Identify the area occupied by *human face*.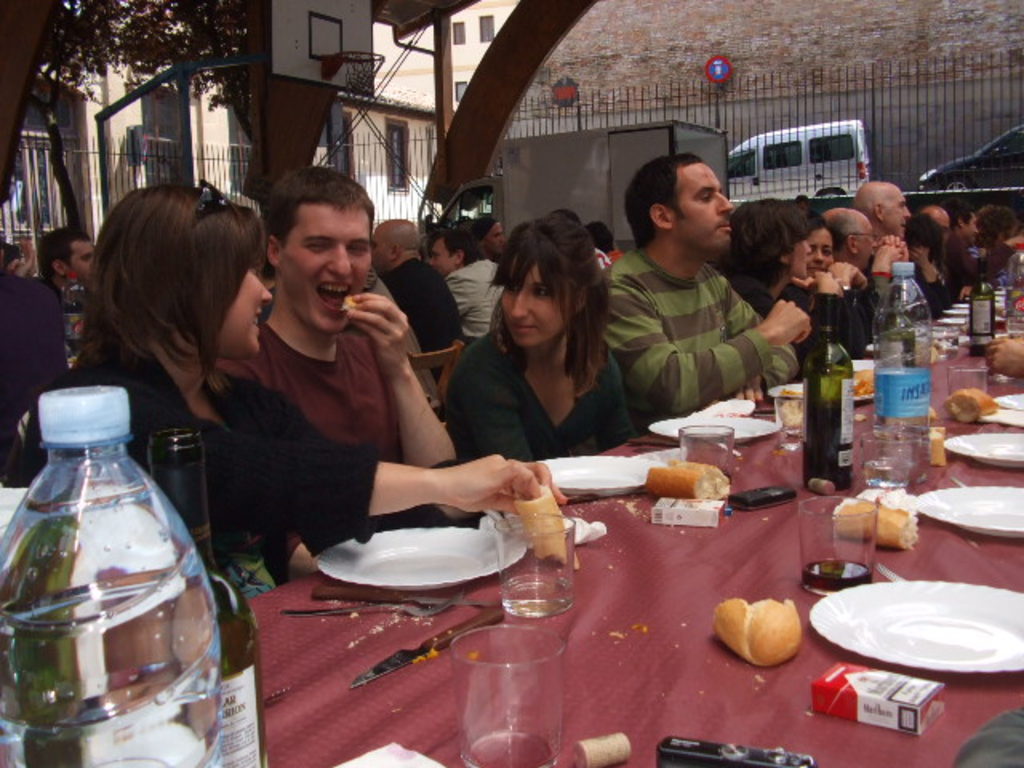
Area: locate(490, 227, 595, 354).
